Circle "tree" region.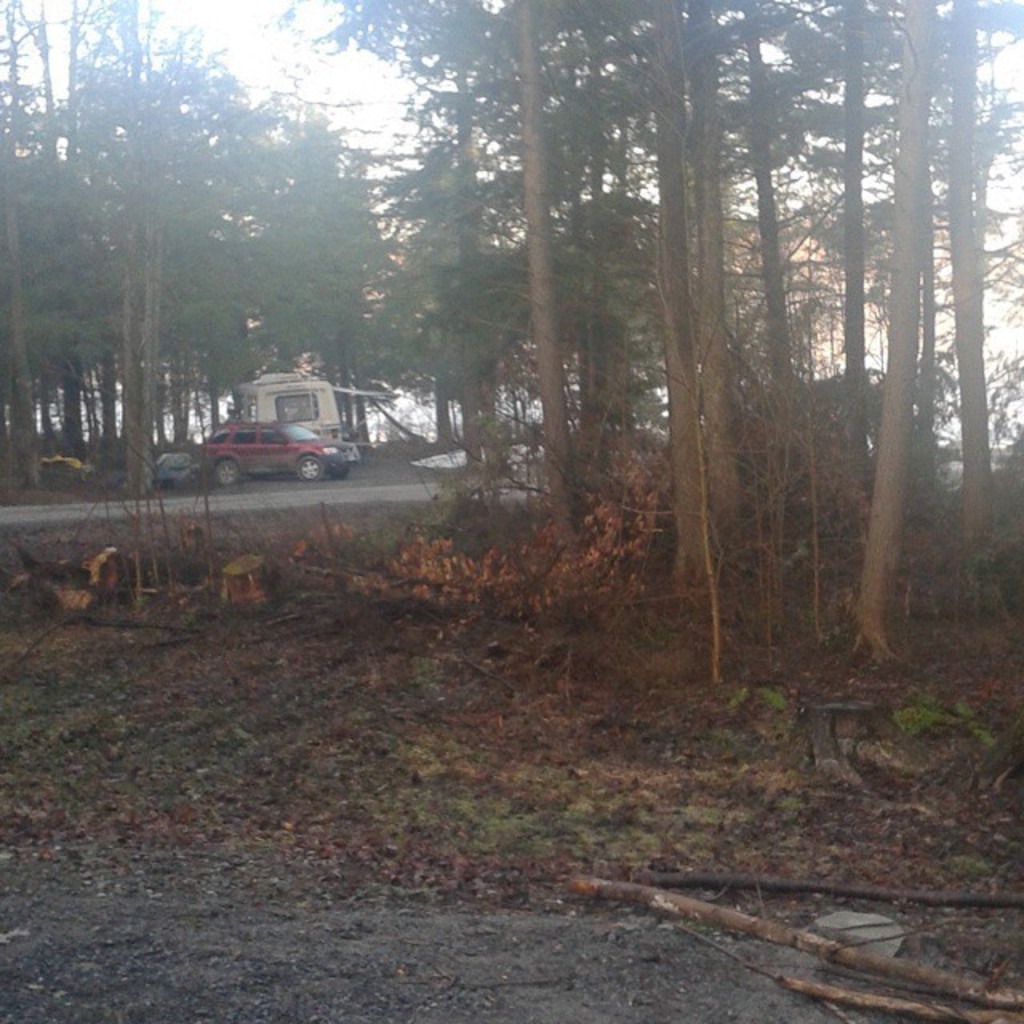
Region: x1=600, y1=0, x2=749, y2=635.
